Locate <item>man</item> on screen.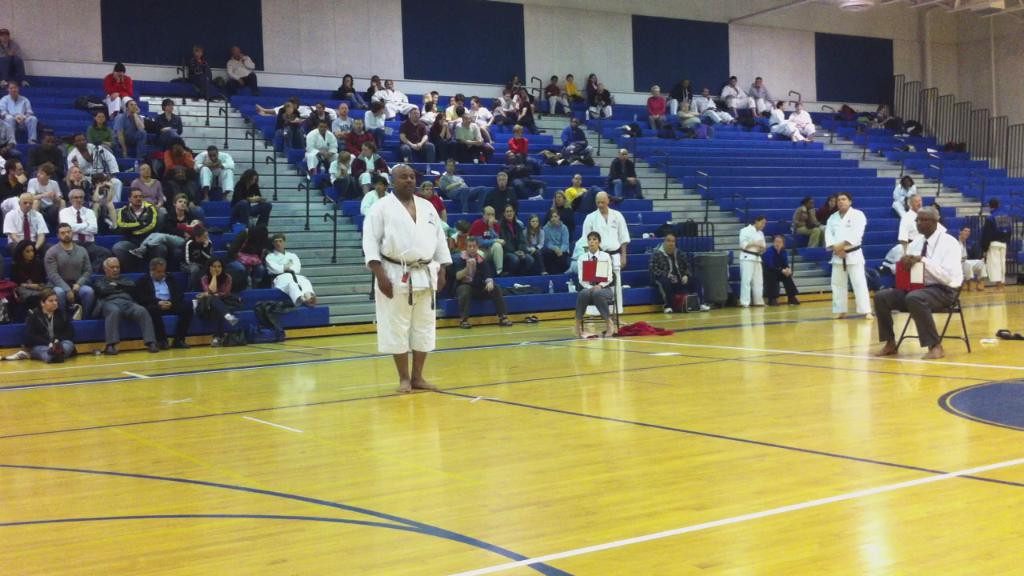
On screen at 228, 47, 267, 94.
